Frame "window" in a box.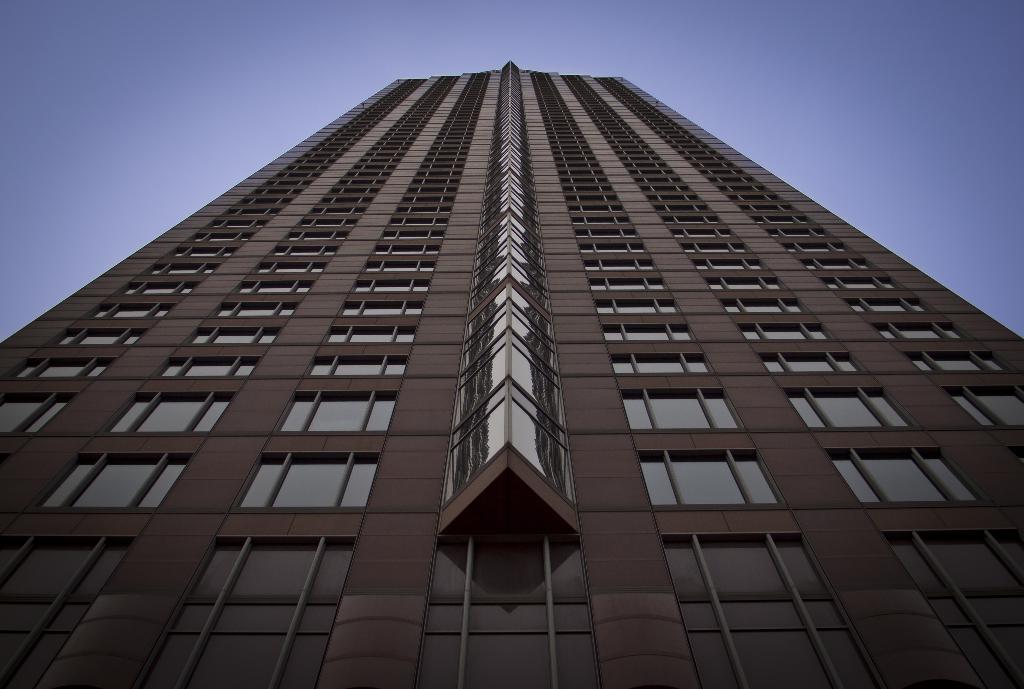
785/240/856/256.
